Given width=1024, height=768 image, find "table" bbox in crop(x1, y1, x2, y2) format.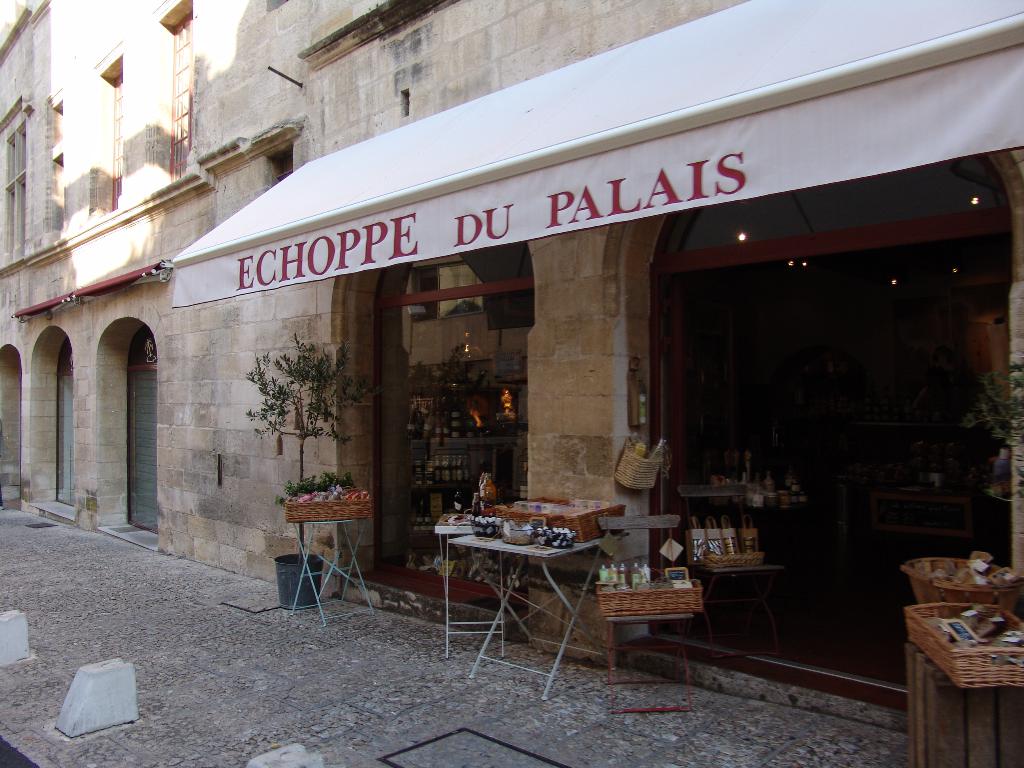
crop(605, 613, 701, 710).
